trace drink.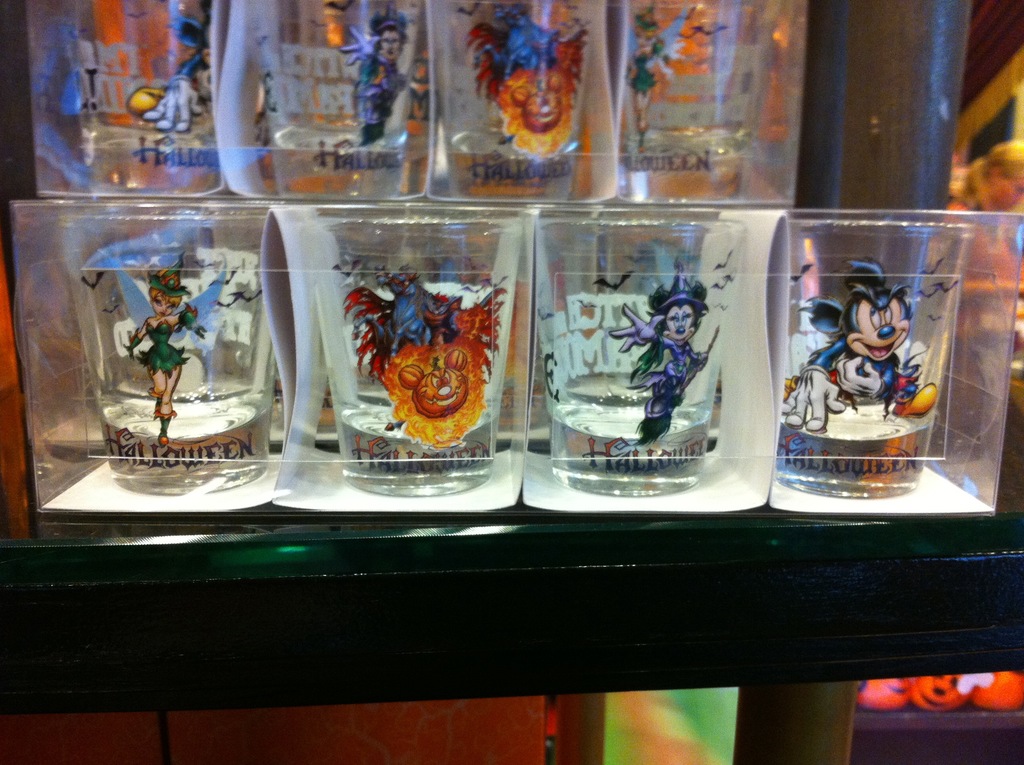
Traced to [left=335, top=405, right=500, bottom=499].
